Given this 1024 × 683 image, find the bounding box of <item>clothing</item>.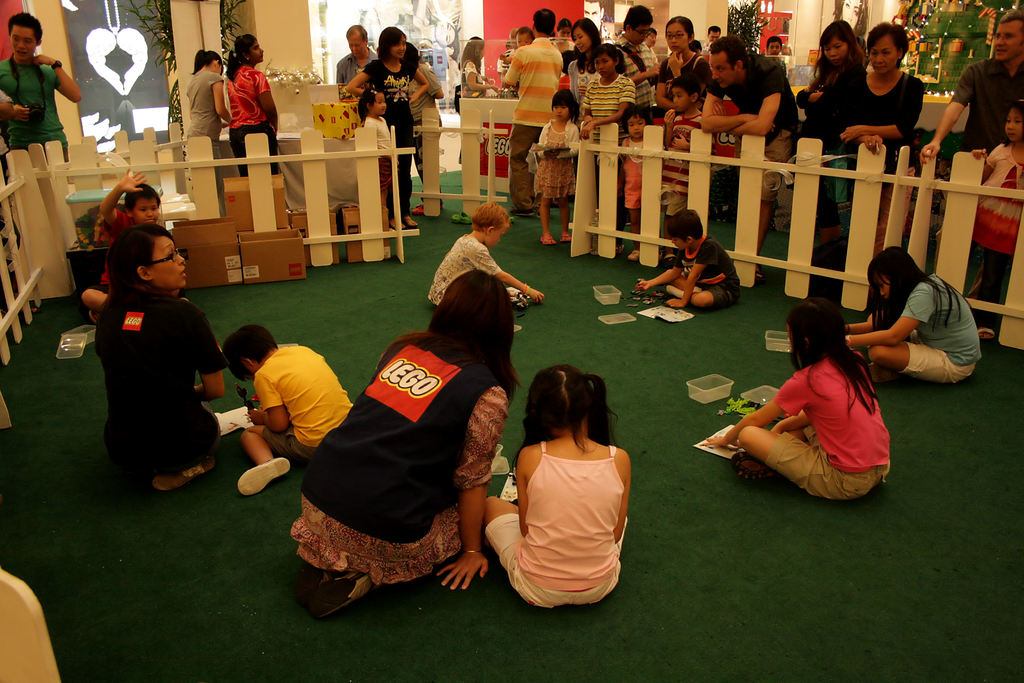
<region>580, 70, 632, 178</region>.
